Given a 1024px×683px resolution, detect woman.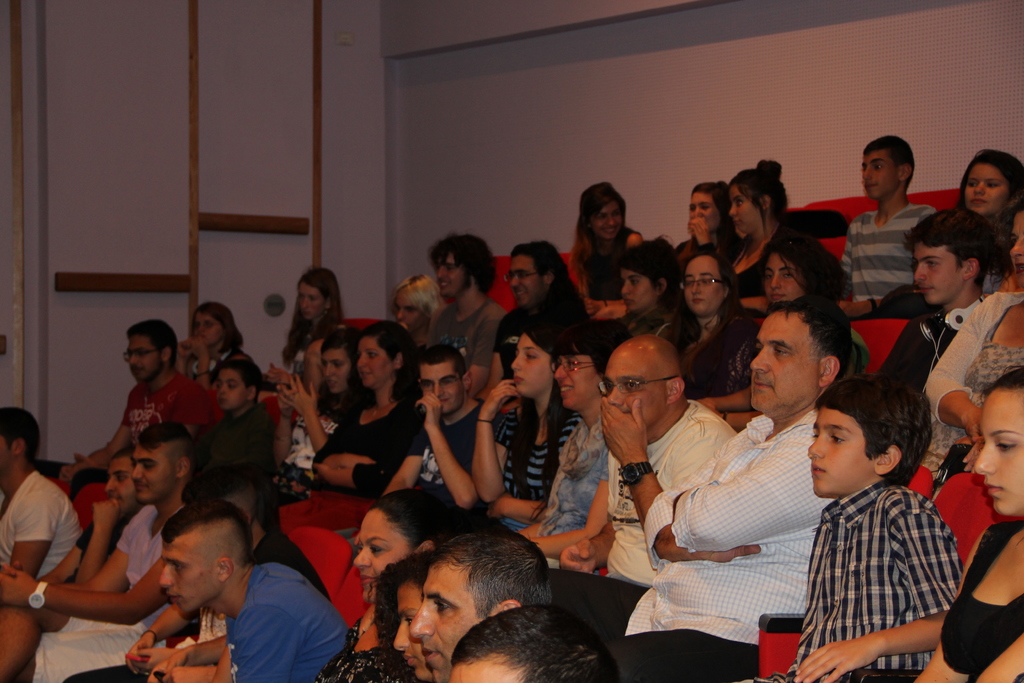
(721,160,790,327).
